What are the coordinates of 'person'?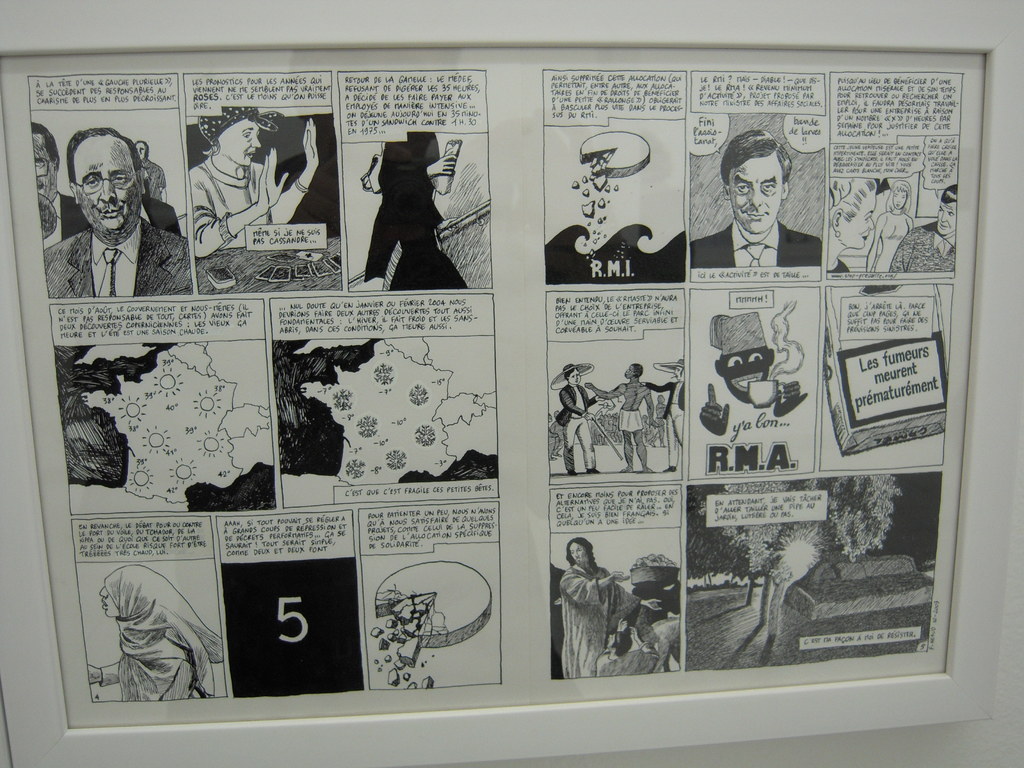
[58, 125, 172, 312].
